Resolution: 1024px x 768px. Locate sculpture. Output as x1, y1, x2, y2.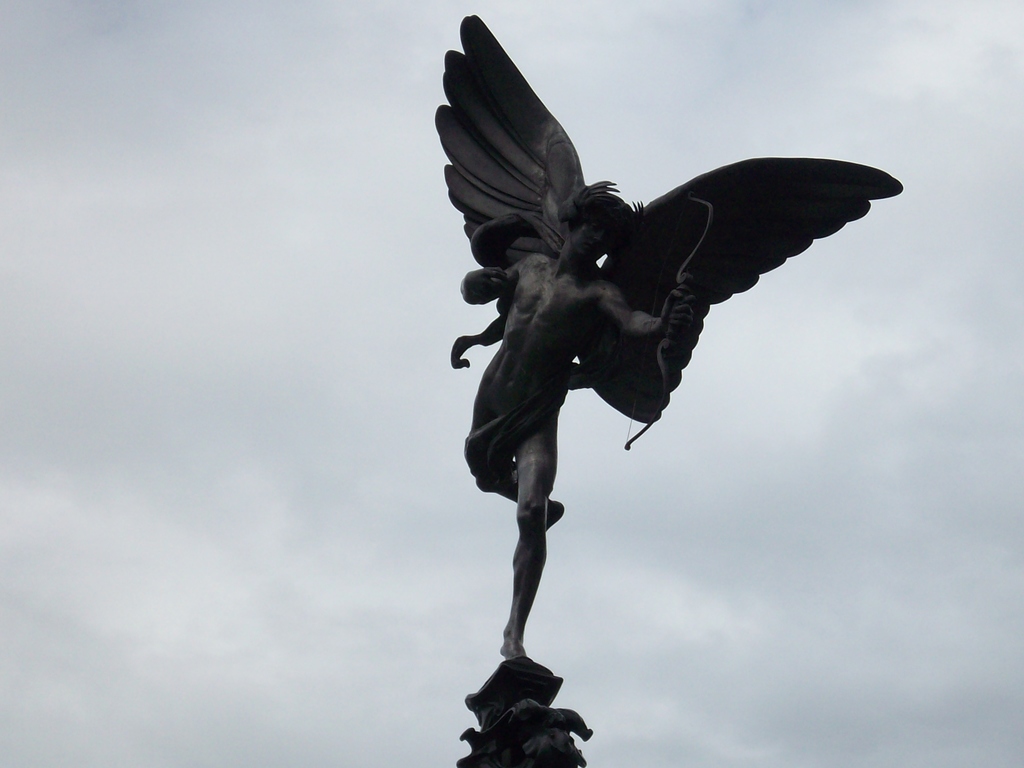
449, 638, 604, 767.
